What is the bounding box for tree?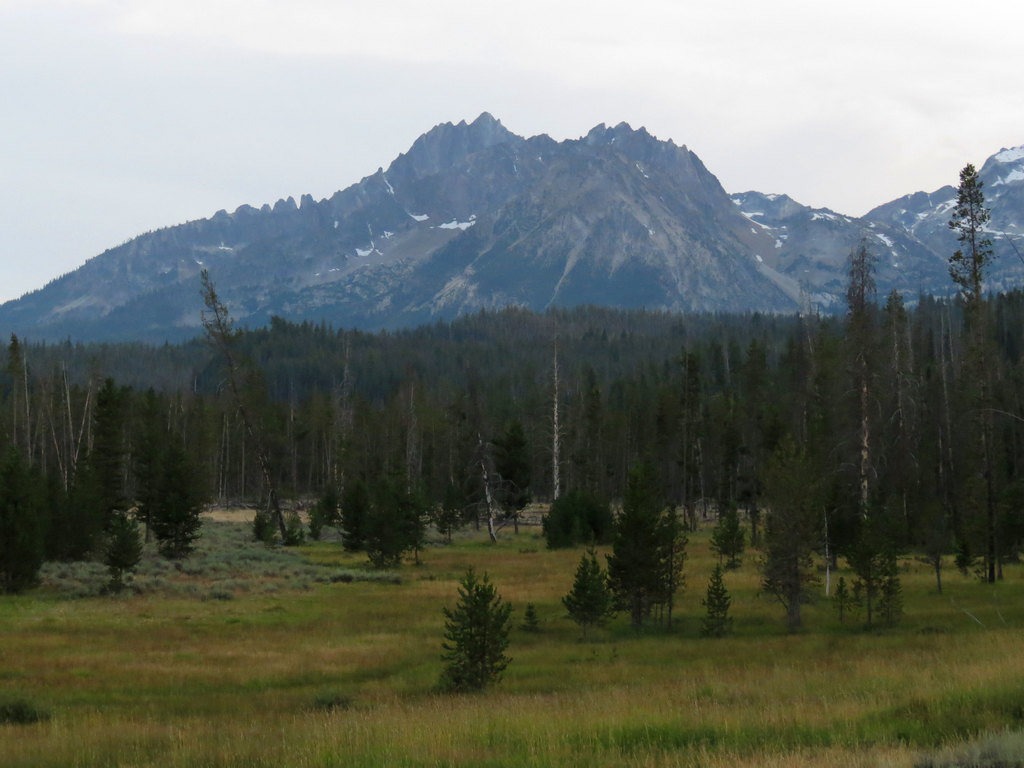
758 300 831 634.
